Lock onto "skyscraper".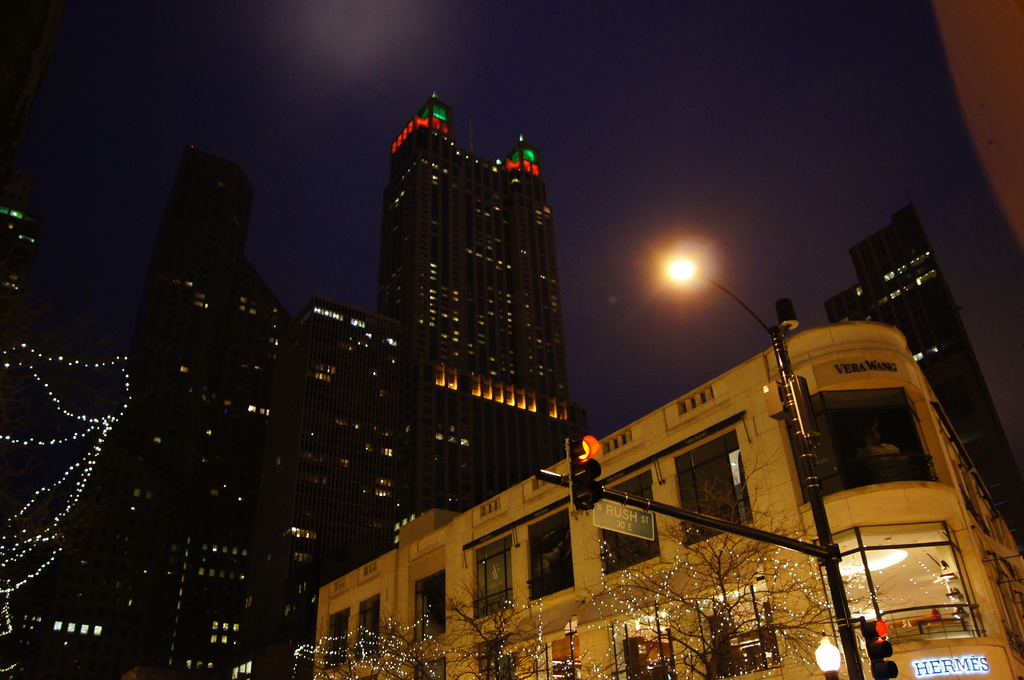
Locked: l=362, t=84, r=573, b=510.
